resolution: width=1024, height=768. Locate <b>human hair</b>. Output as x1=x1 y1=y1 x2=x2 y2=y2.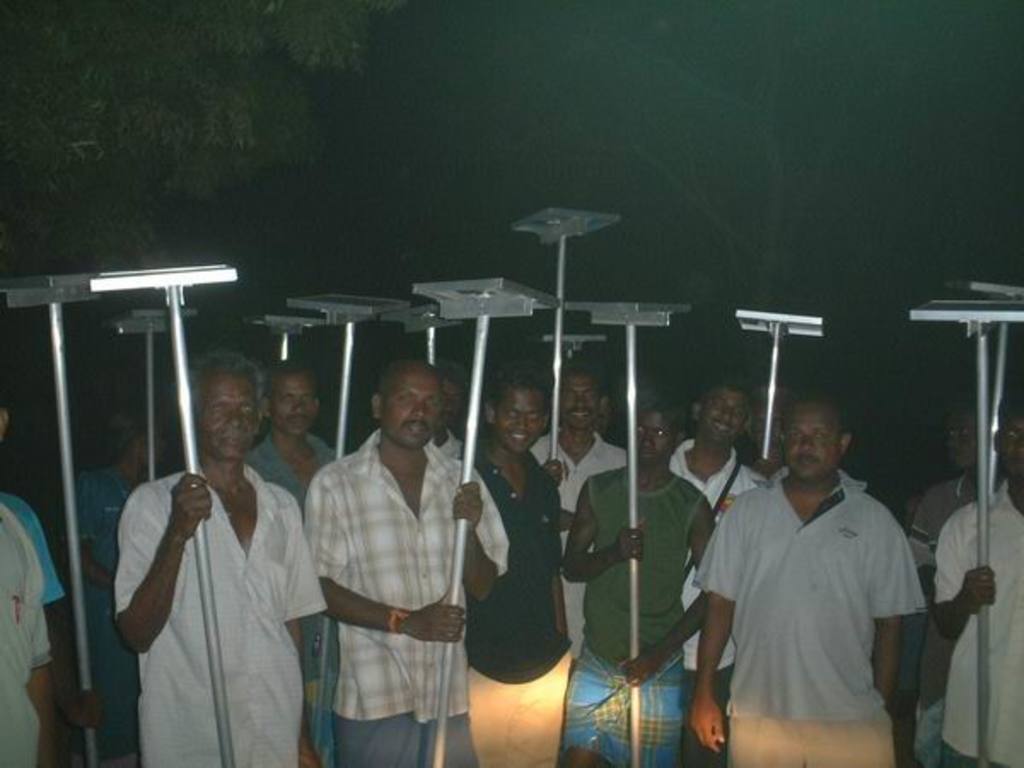
x1=642 y1=389 x2=683 y2=411.
